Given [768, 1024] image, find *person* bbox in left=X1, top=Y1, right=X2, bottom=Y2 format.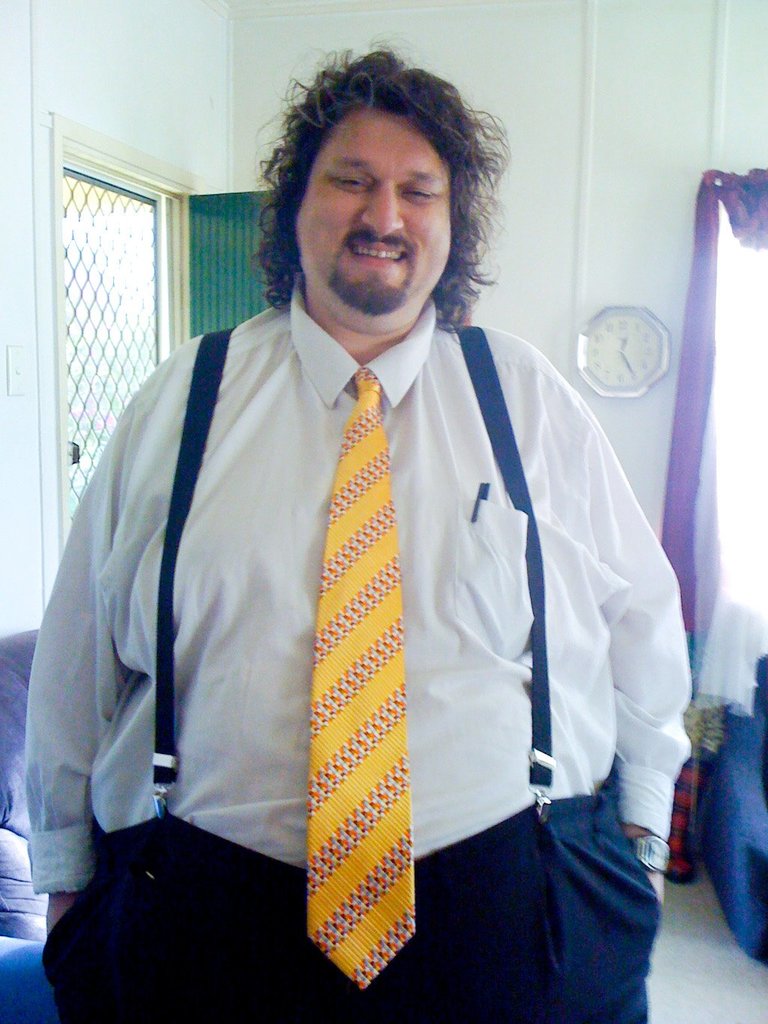
left=22, top=44, right=694, bottom=1023.
